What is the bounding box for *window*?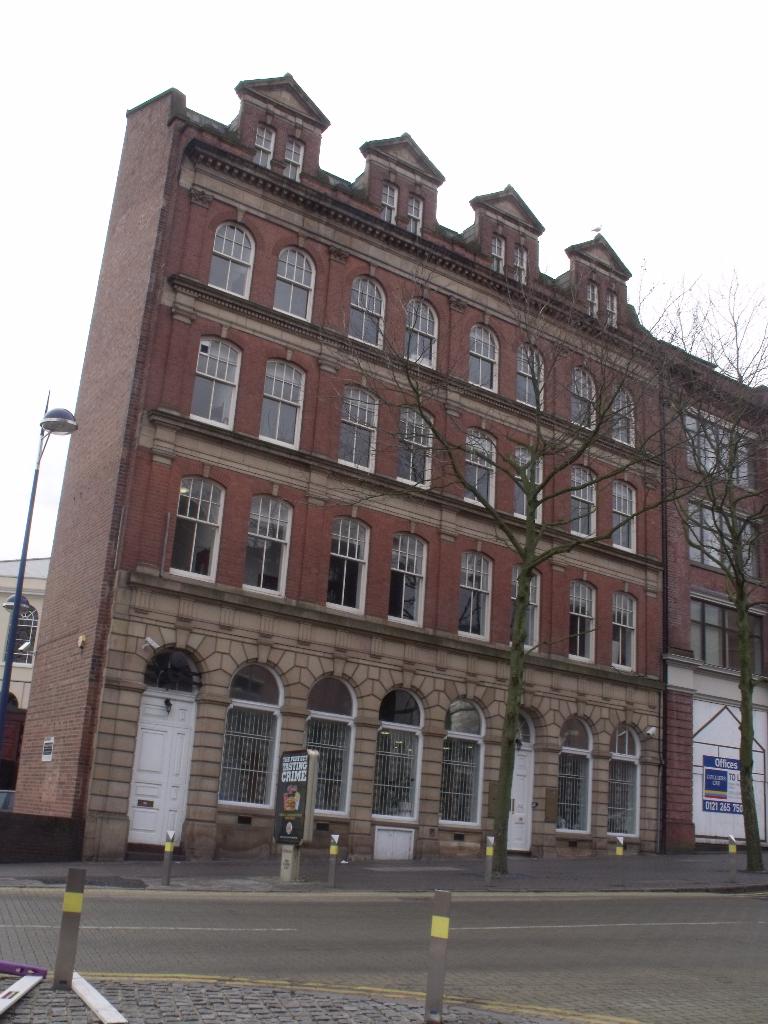
crop(438, 698, 480, 827).
